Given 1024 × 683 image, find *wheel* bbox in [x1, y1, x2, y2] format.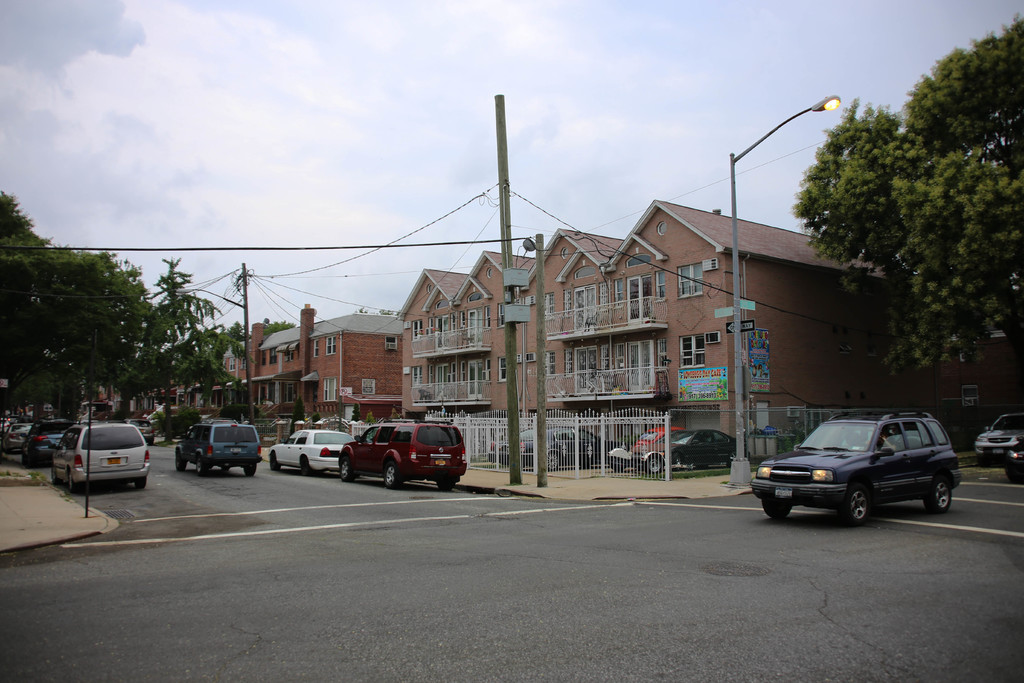
[762, 502, 793, 519].
